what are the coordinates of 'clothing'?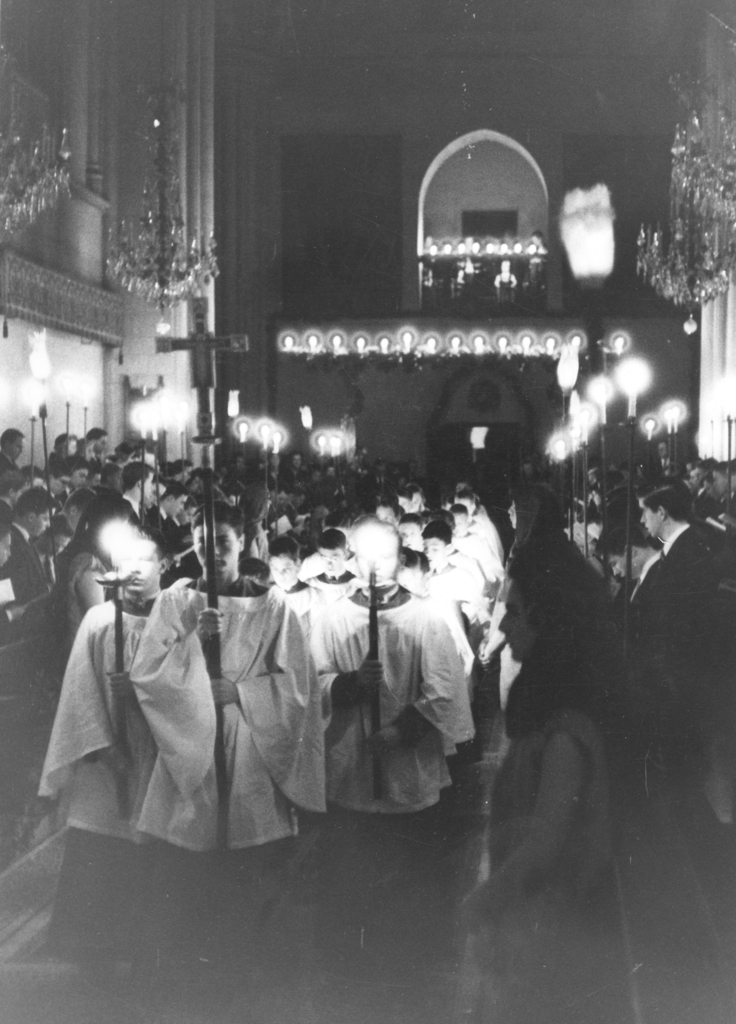
left=495, top=698, right=664, bottom=1018.
